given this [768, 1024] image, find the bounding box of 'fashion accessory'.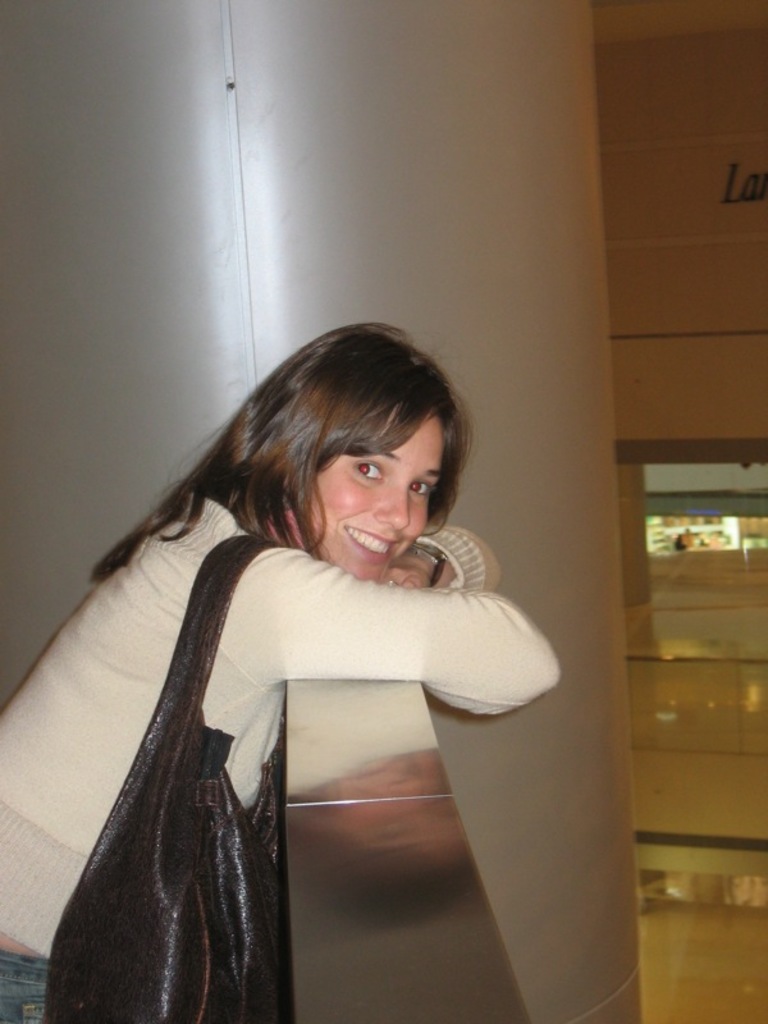
{"x1": 403, "y1": 540, "x2": 449, "y2": 589}.
